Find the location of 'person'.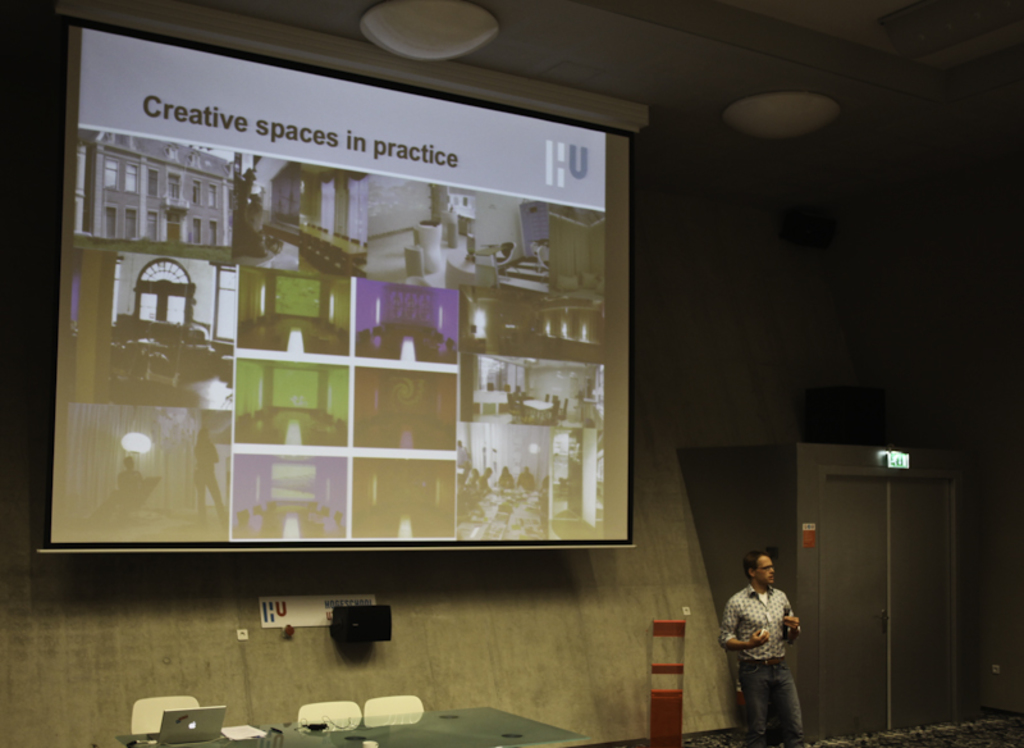
Location: l=493, t=465, r=520, b=488.
